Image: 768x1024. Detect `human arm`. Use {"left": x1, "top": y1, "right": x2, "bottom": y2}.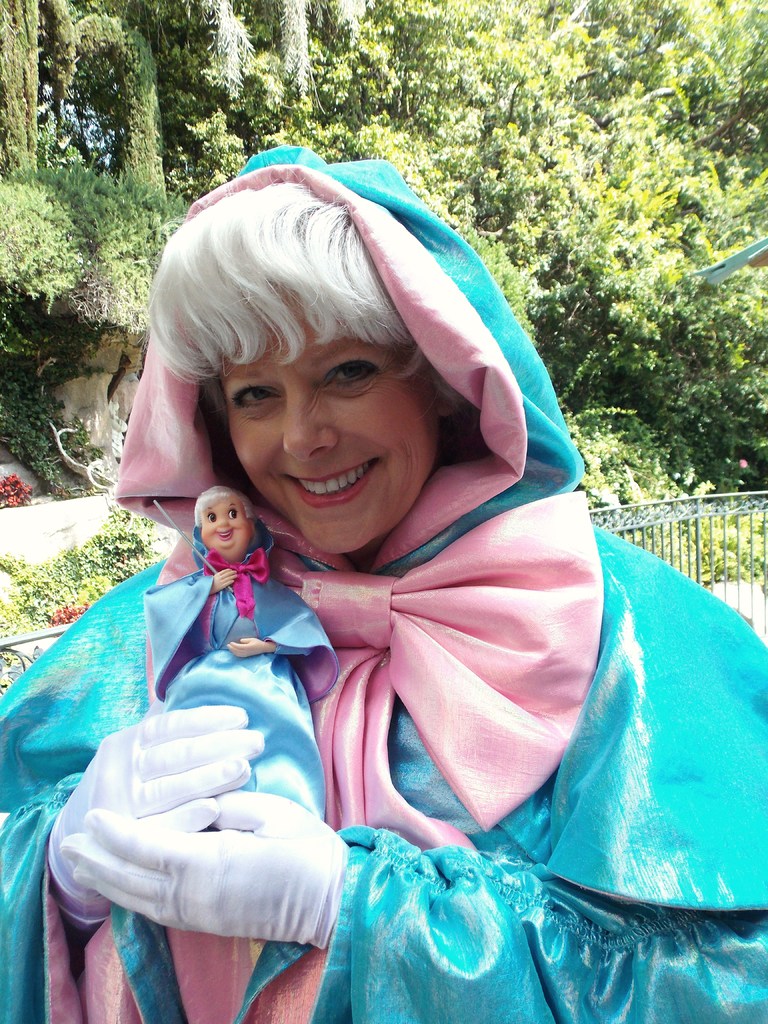
{"left": 43, "top": 705, "right": 262, "bottom": 945}.
